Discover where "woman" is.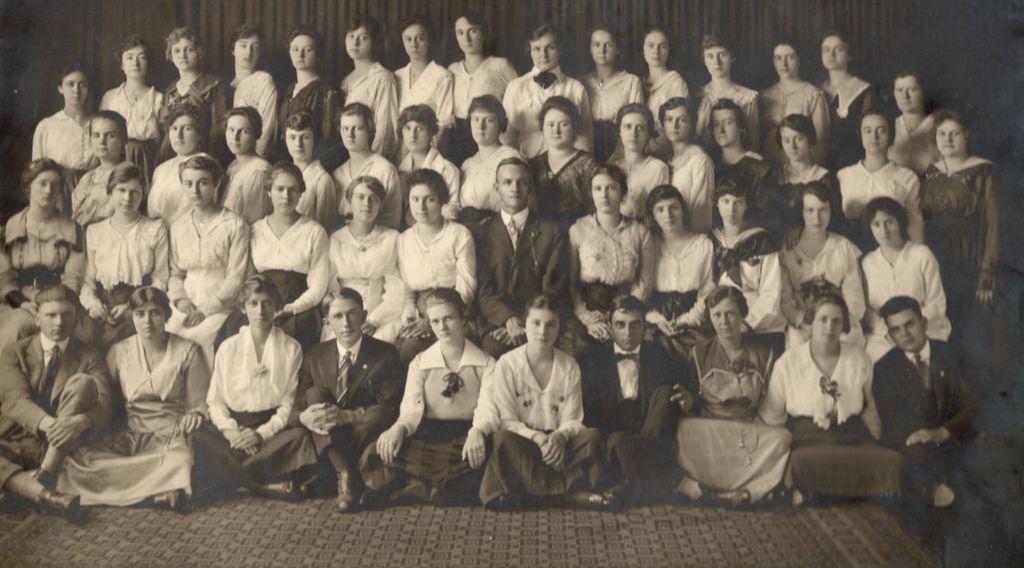
Discovered at 808/31/893/176.
